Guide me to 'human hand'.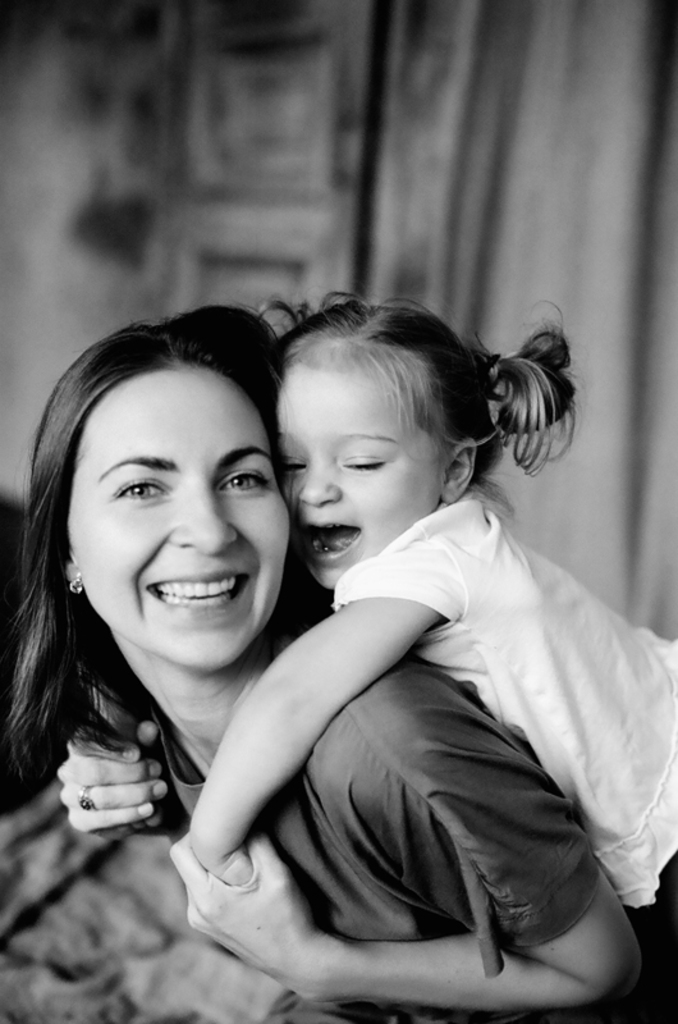
Guidance: 185, 844, 257, 887.
